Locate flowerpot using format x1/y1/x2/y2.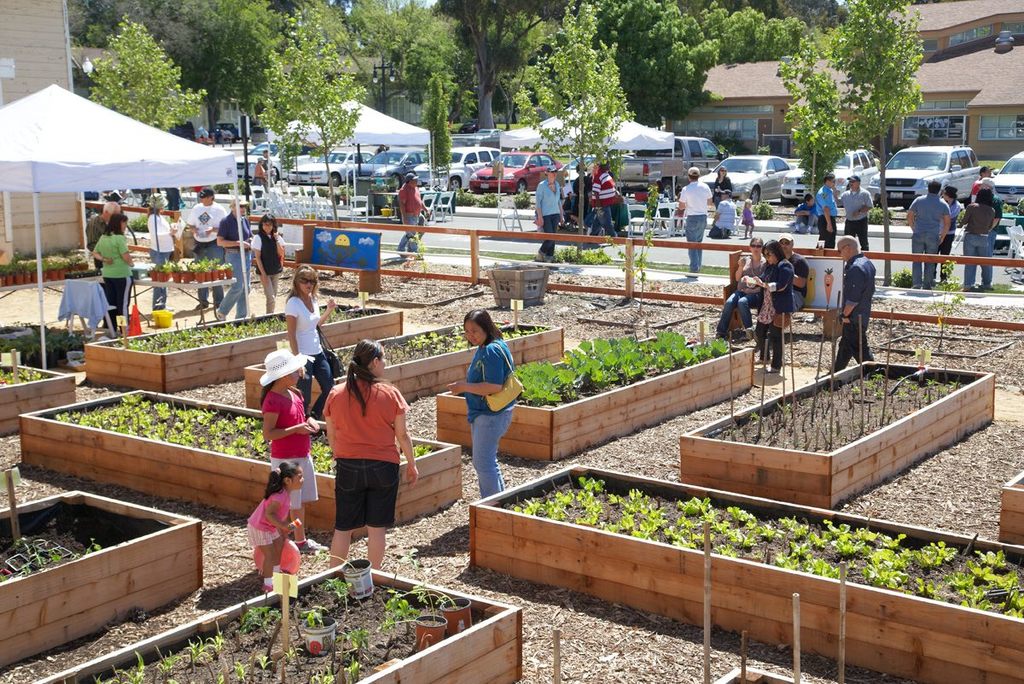
377/465/1023/652.
